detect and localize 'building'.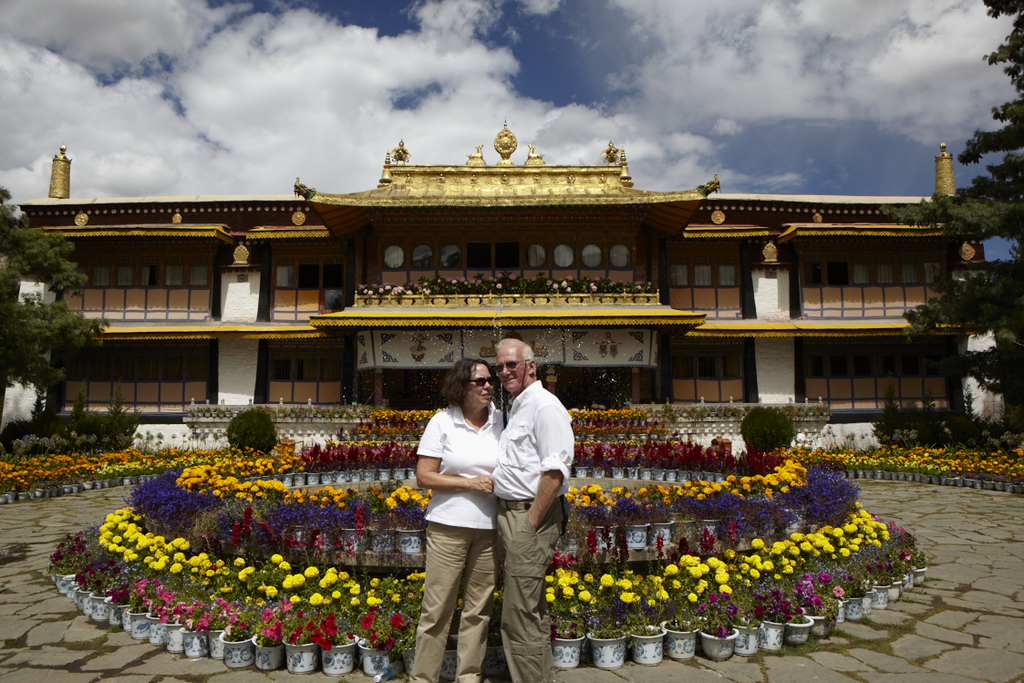
Localized at l=0, t=117, r=1021, b=457.
